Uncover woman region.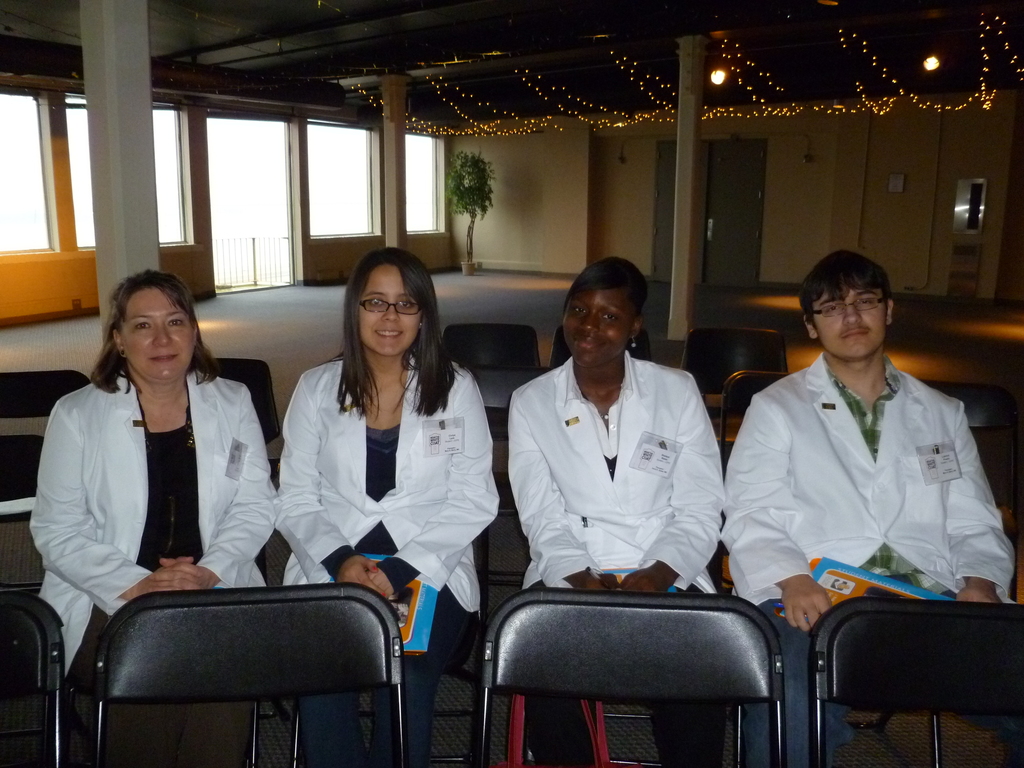
Uncovered: rect(505, 254, 728, 767).
